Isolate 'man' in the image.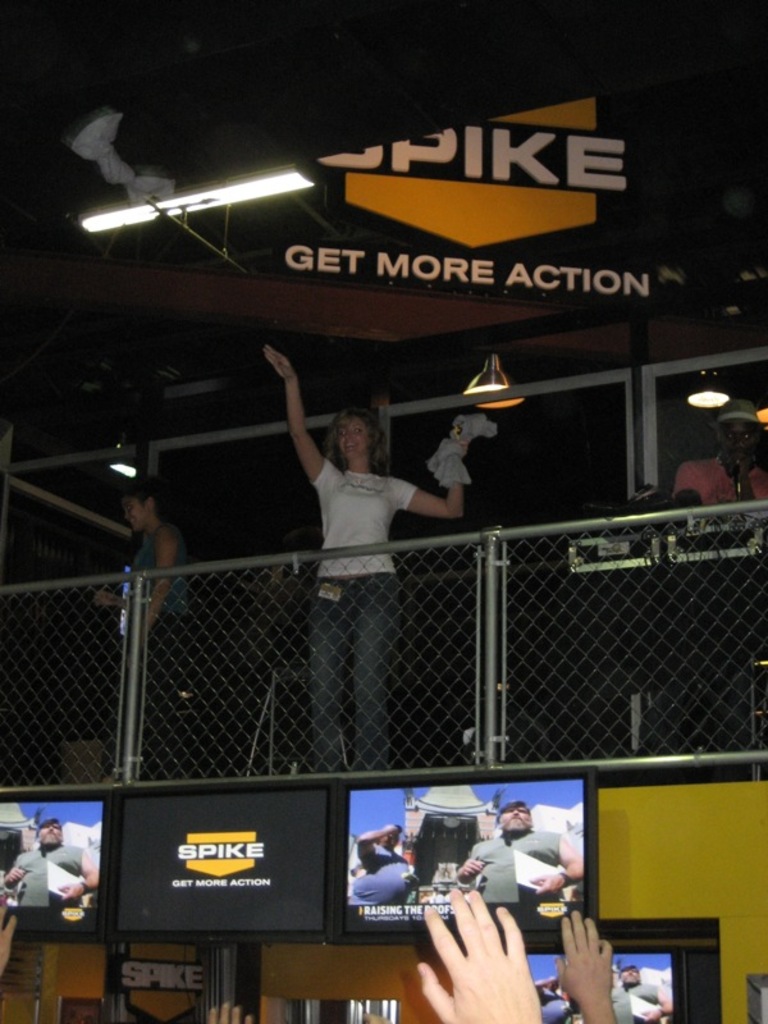
Isolated region: crop(456, 799, 581, 902).
